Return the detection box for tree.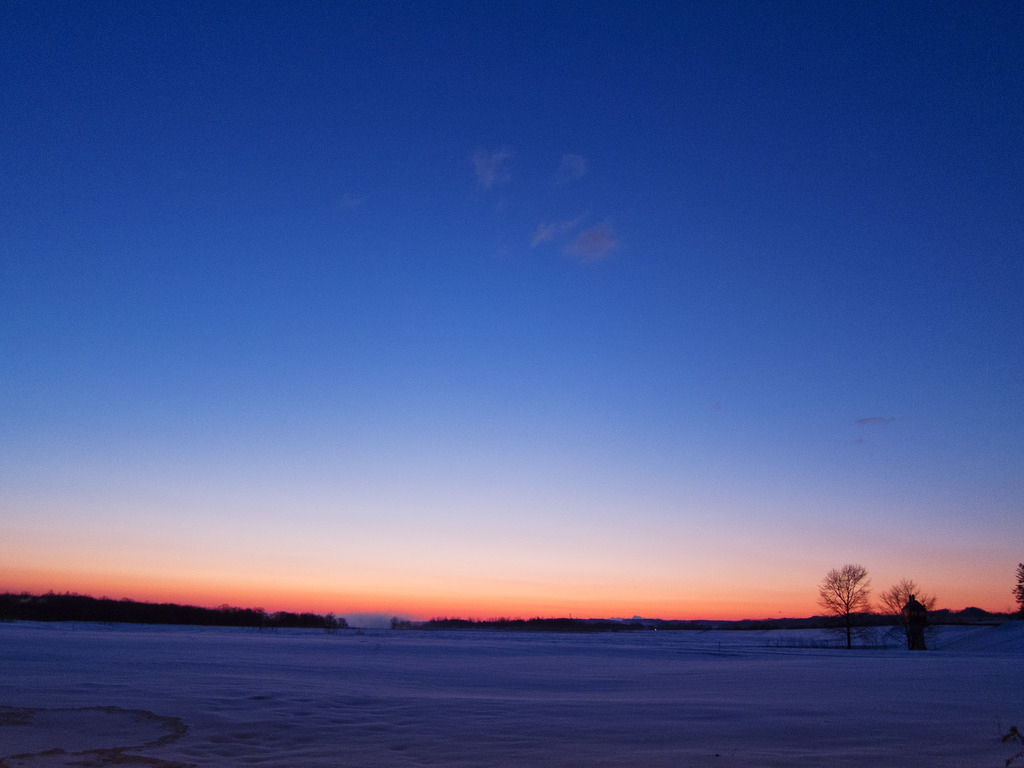
(left=878, top=572, right=951, bottom=639).
